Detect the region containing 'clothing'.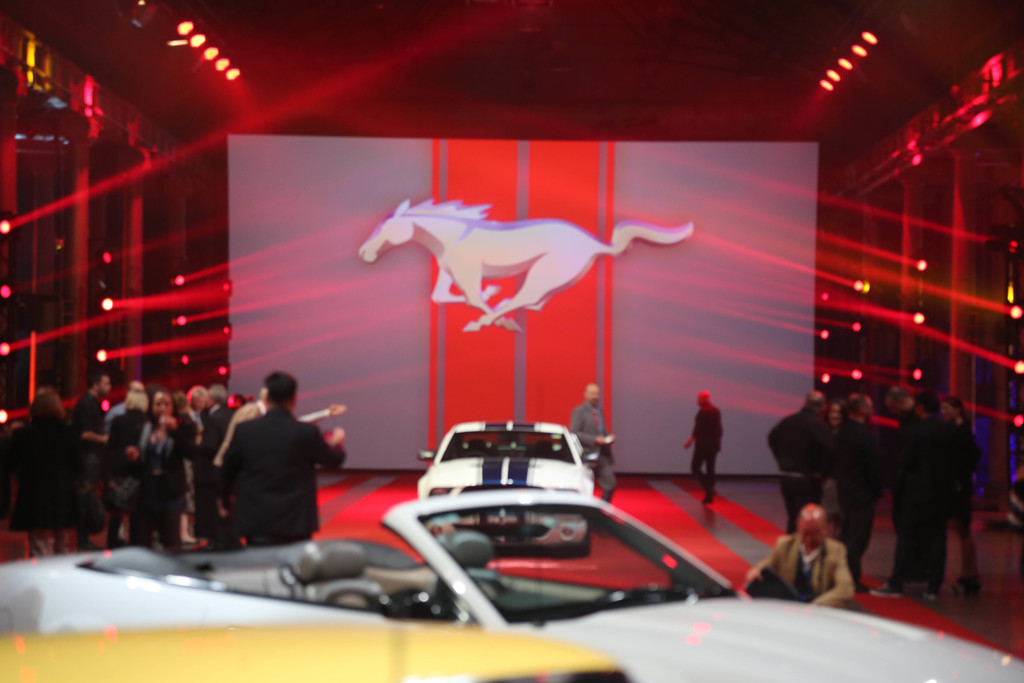
<bbox>690, 398, 726, 508</bbox>.
